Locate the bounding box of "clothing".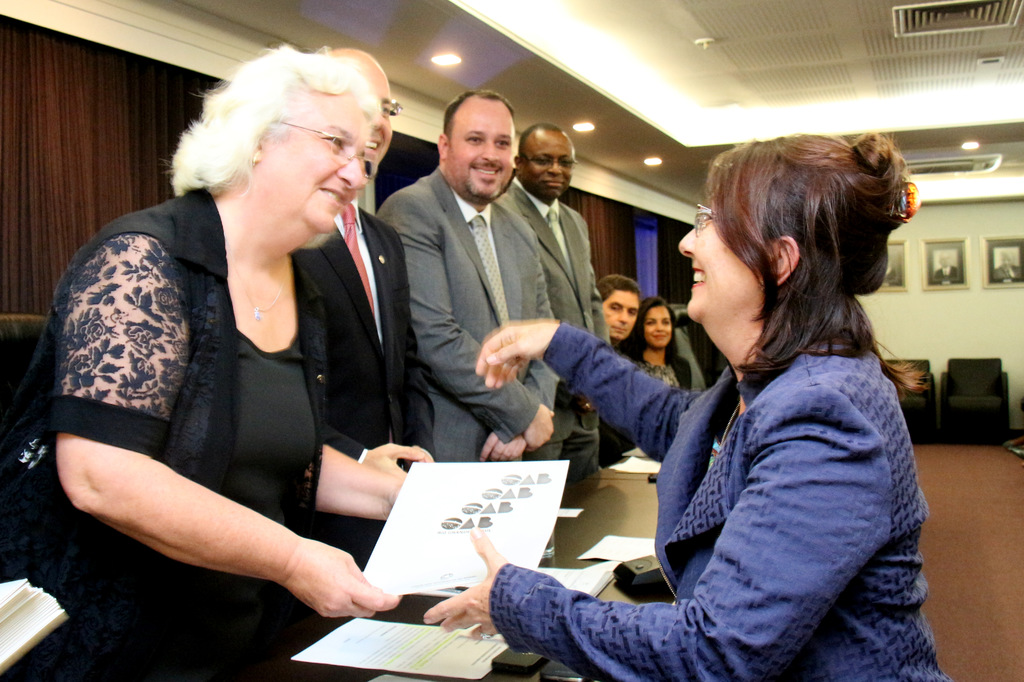
Bounding box: 0/187/314/681.
